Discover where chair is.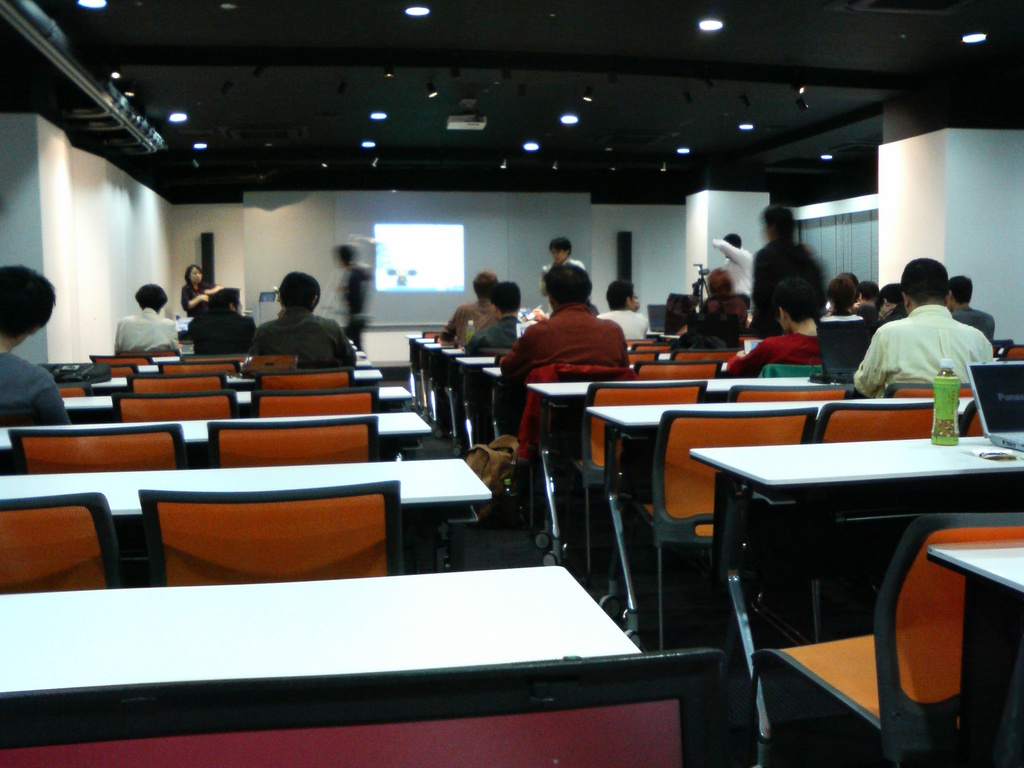
Discovered at <region>118, 373, 227, 388</region>.
